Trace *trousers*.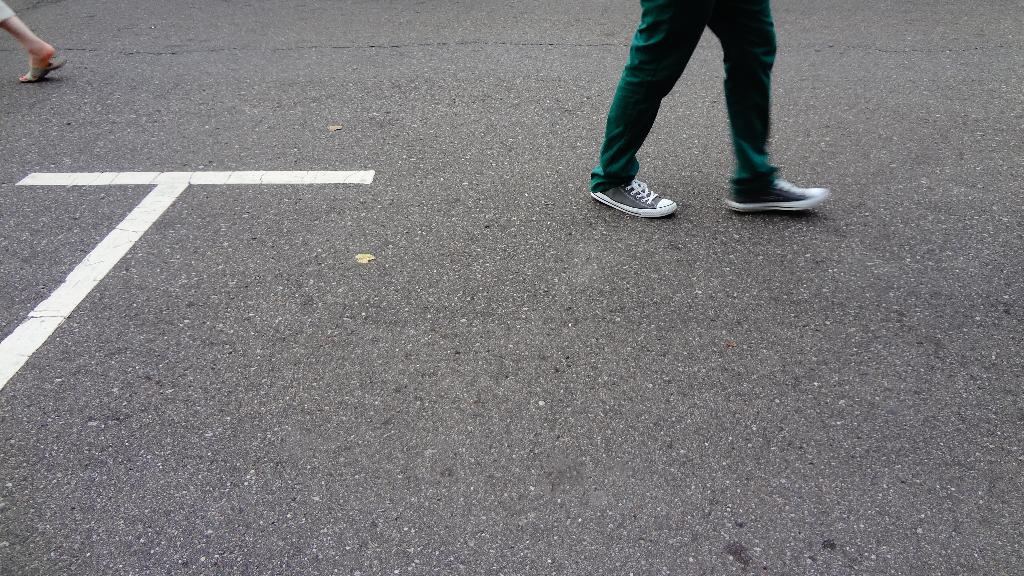
Traced to Rect(612, 2, 819, 187).
